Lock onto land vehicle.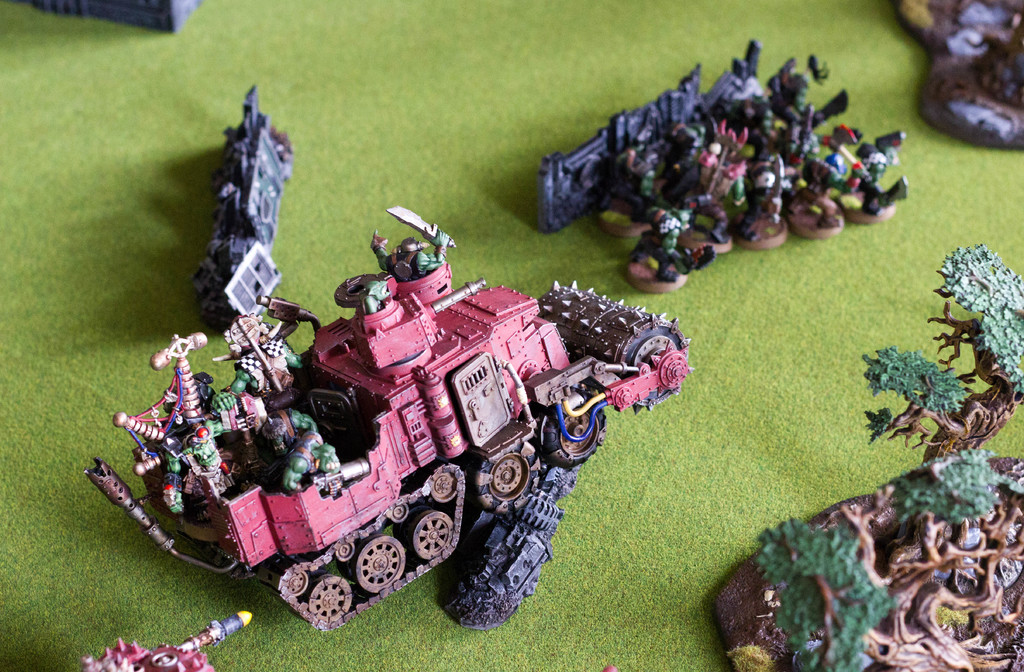
Locked: box=[86, 206, 691, 629].
